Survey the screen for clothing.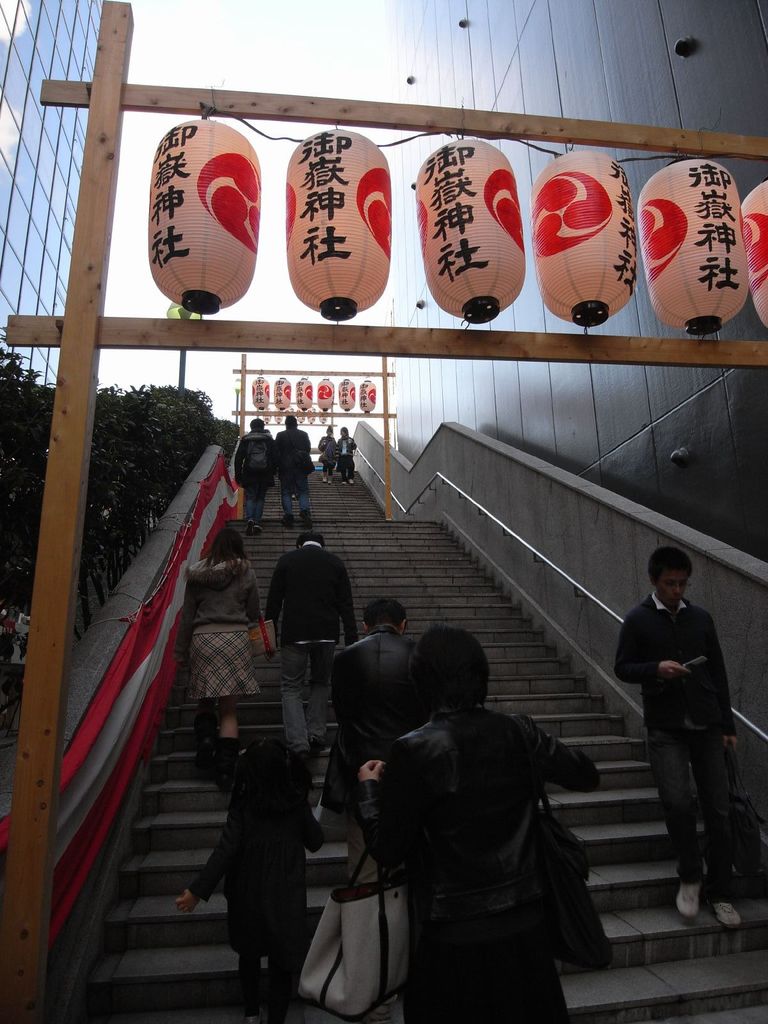
Survey found: 260, 538, 356, 750.
